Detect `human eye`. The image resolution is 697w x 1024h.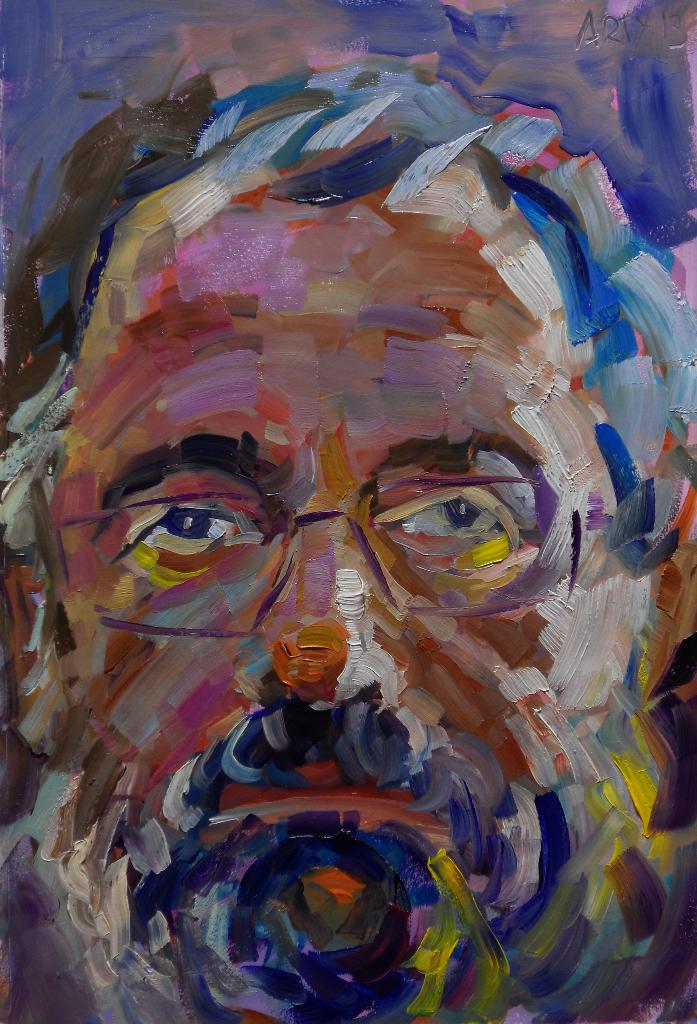
[106, 475, 261, 578].
